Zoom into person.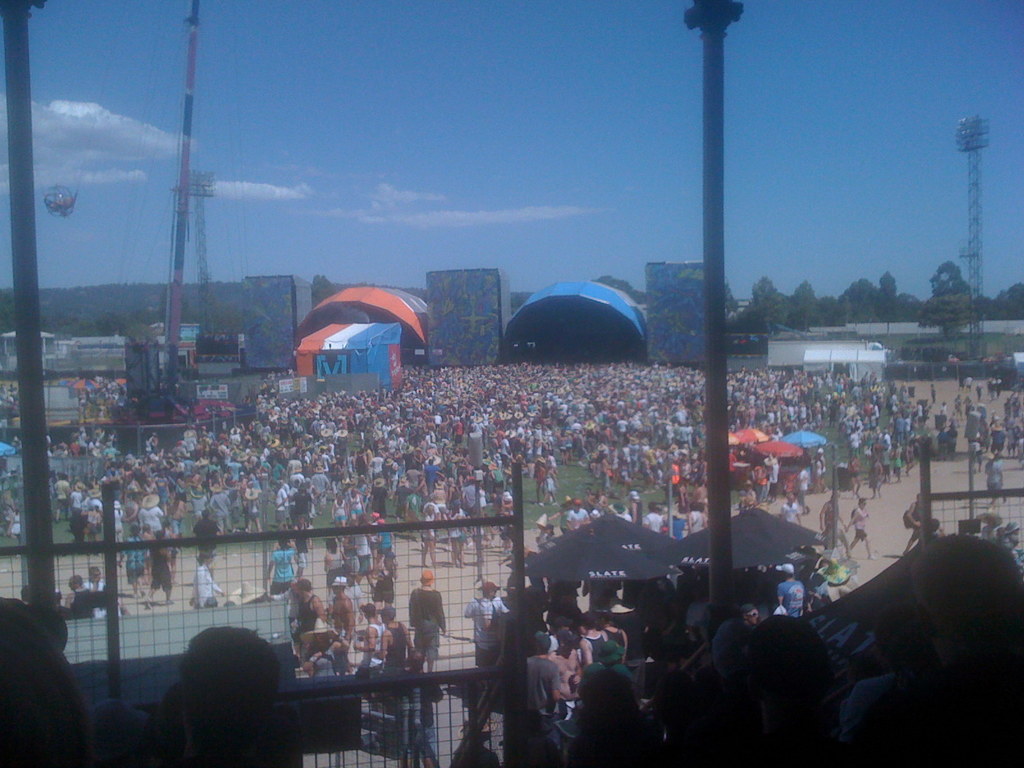
Zoom target: <region>588, 639, 640, 705</region>.
